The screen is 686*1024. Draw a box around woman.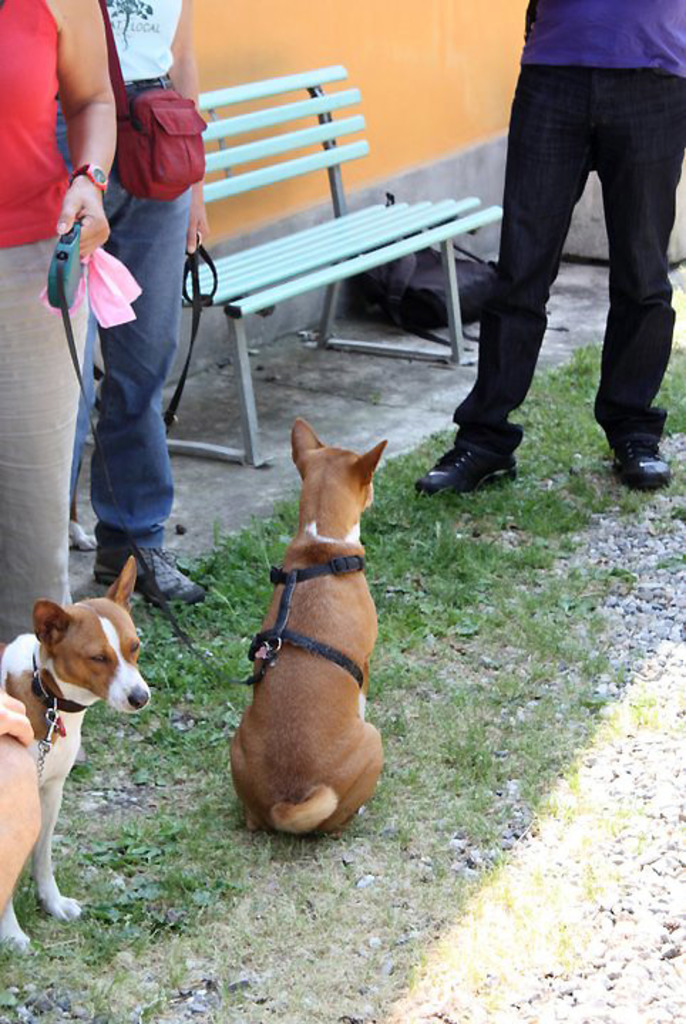
23 31 229 606.
